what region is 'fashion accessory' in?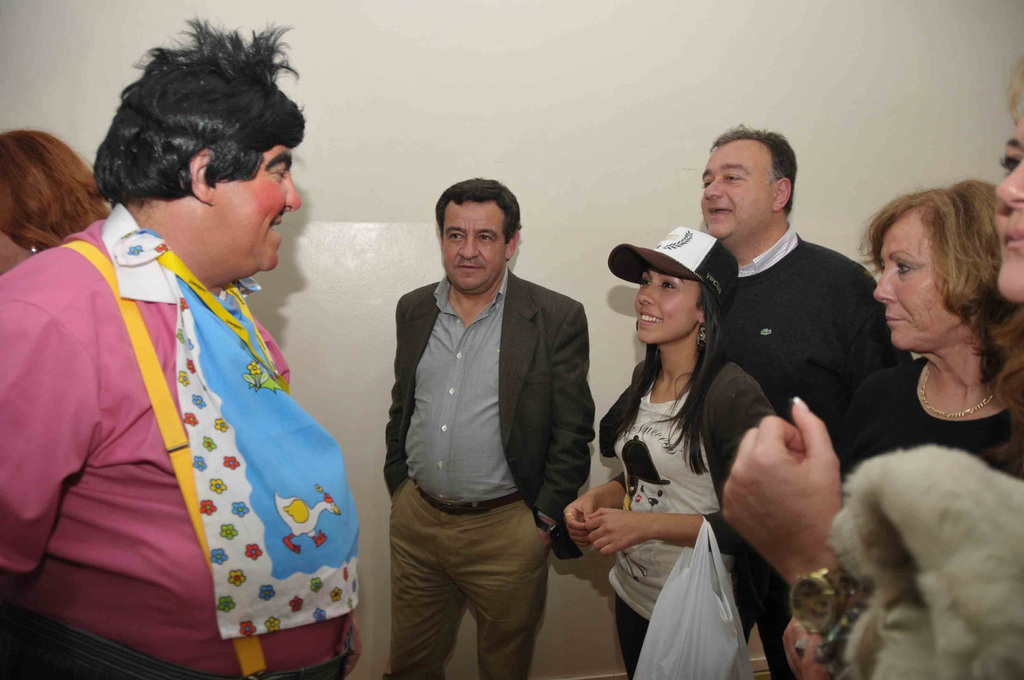
<region>774, 566, 884, 652</region>.
